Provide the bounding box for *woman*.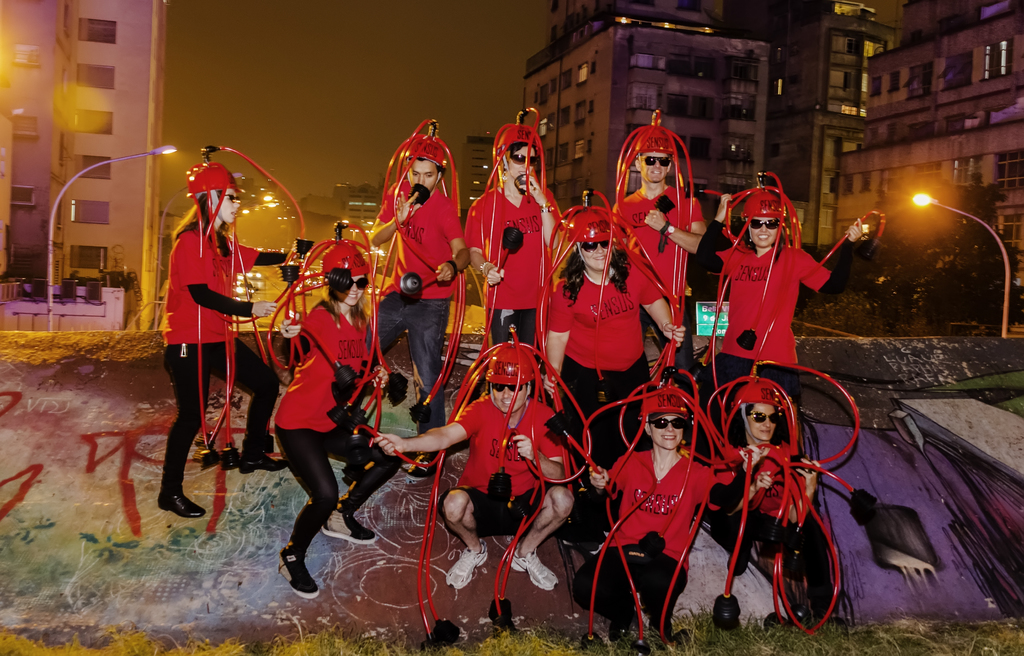
rect(687, 167, 881, 394).
